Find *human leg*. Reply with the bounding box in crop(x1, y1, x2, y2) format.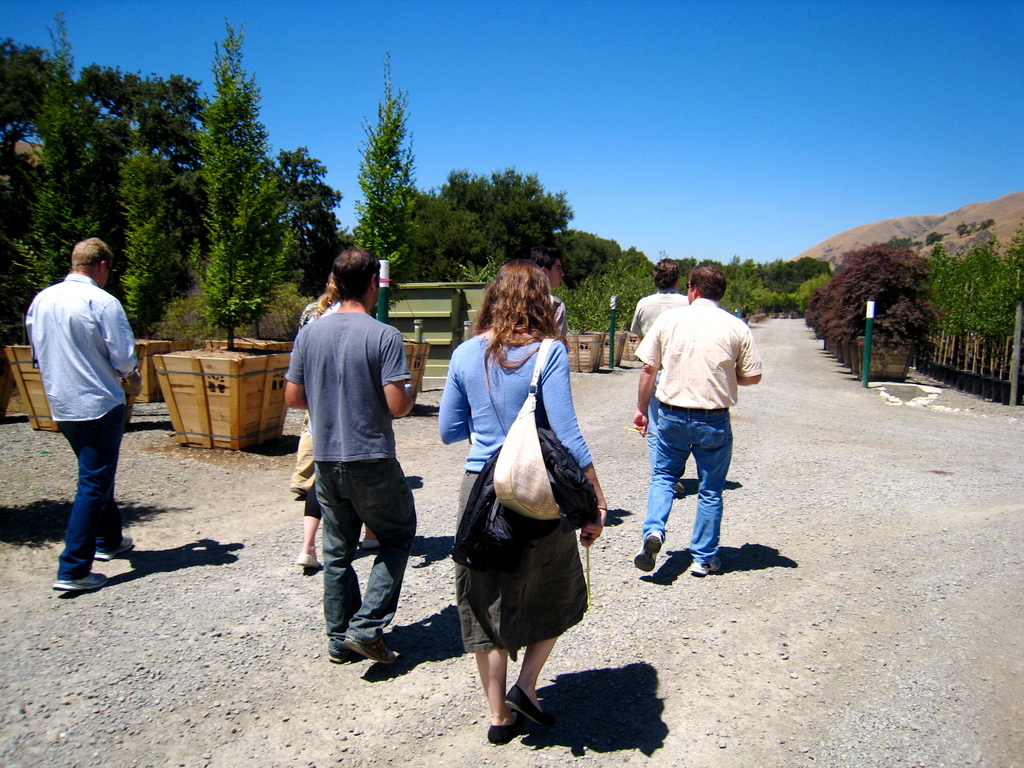
crop(346, 447, 419, 669).
